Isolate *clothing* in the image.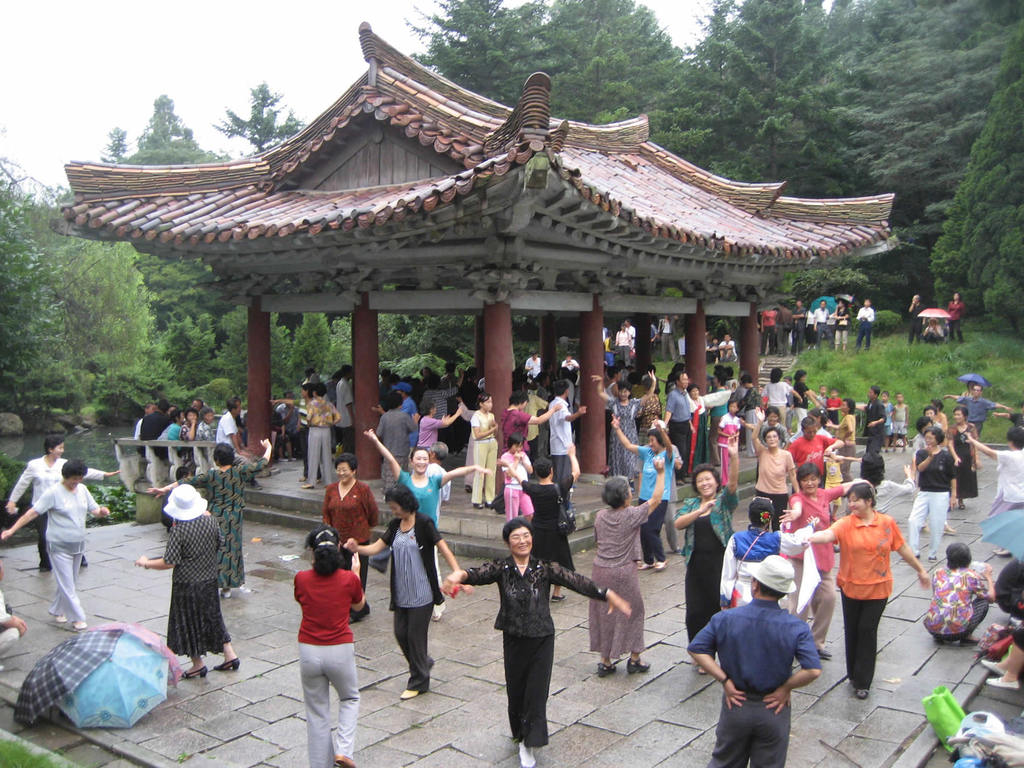
Isolated region: <bbox>496, 451, 537, 512</bbox>.
